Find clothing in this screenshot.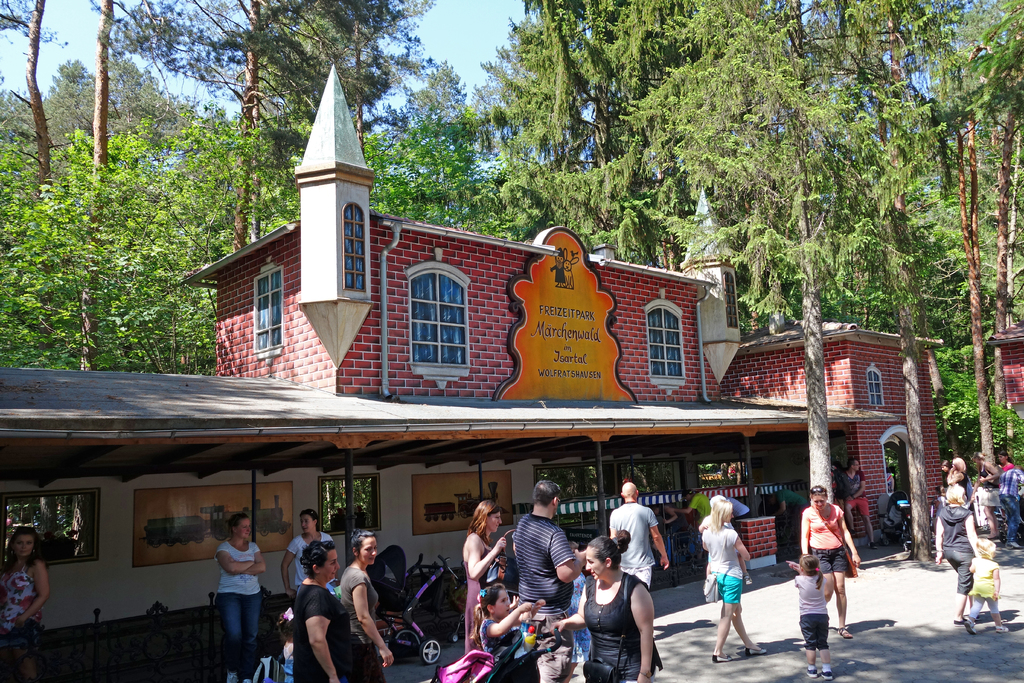
The bounding box for clothing is select_region(966, 563, 1002, 629).
